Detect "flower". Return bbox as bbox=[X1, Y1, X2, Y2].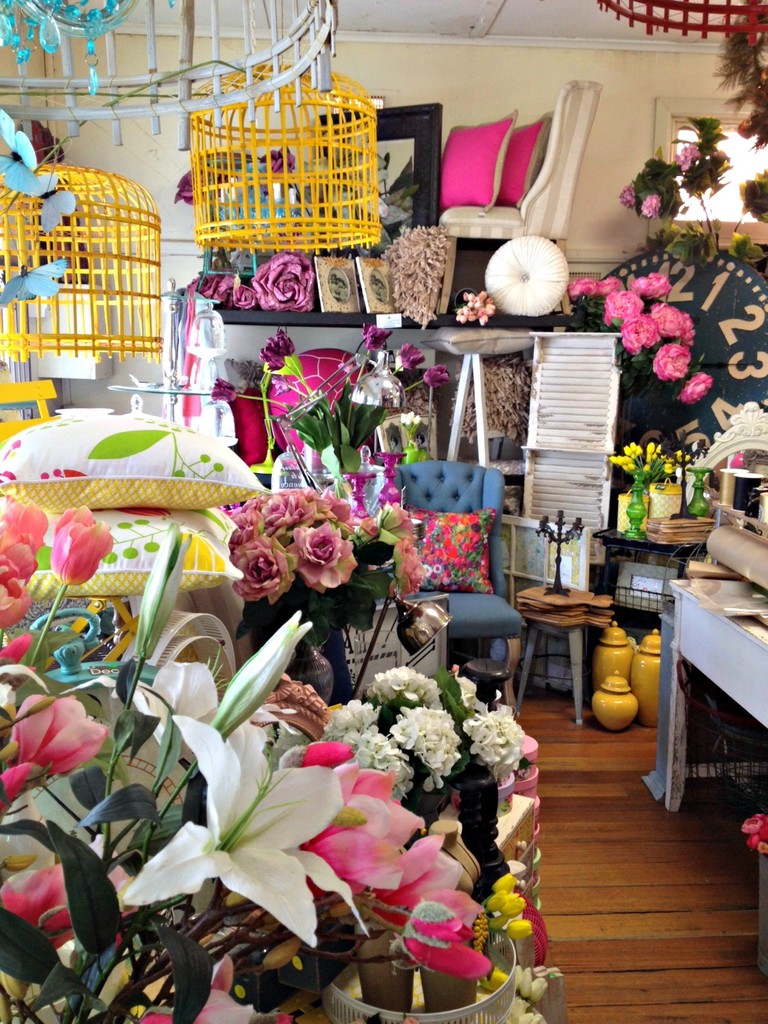
bbox=[604, 290, 644, 330].
